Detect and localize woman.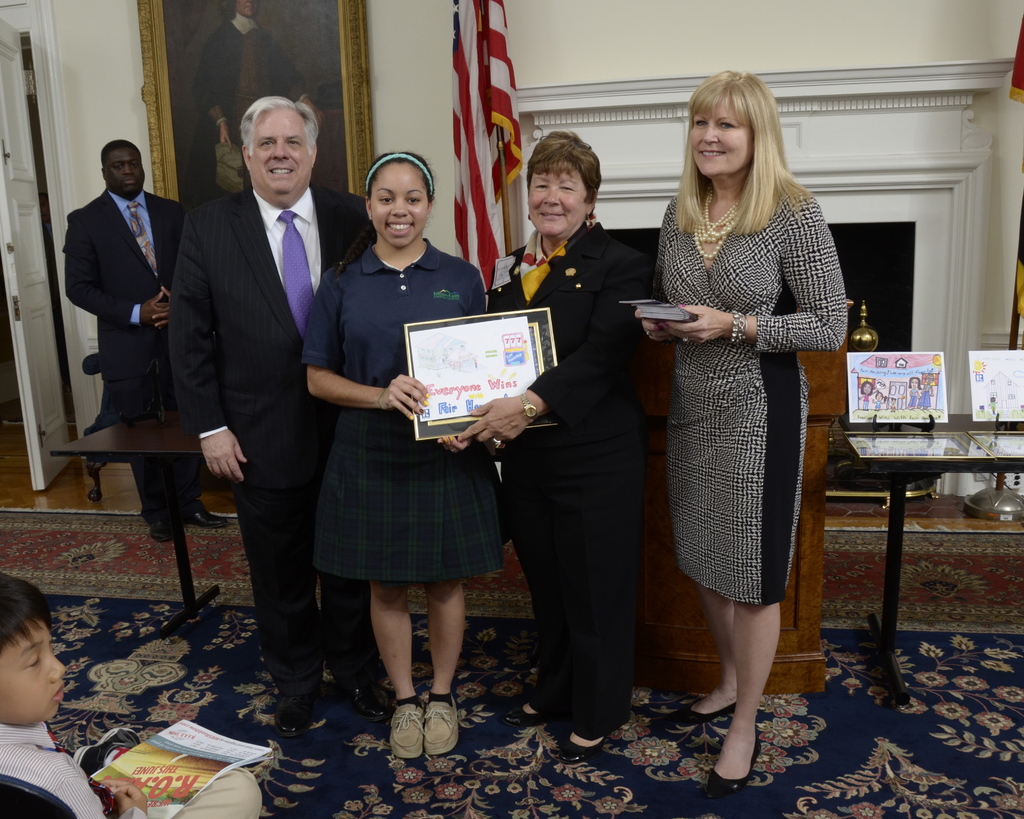
Localized at rect(455, 129, 649, 757).
